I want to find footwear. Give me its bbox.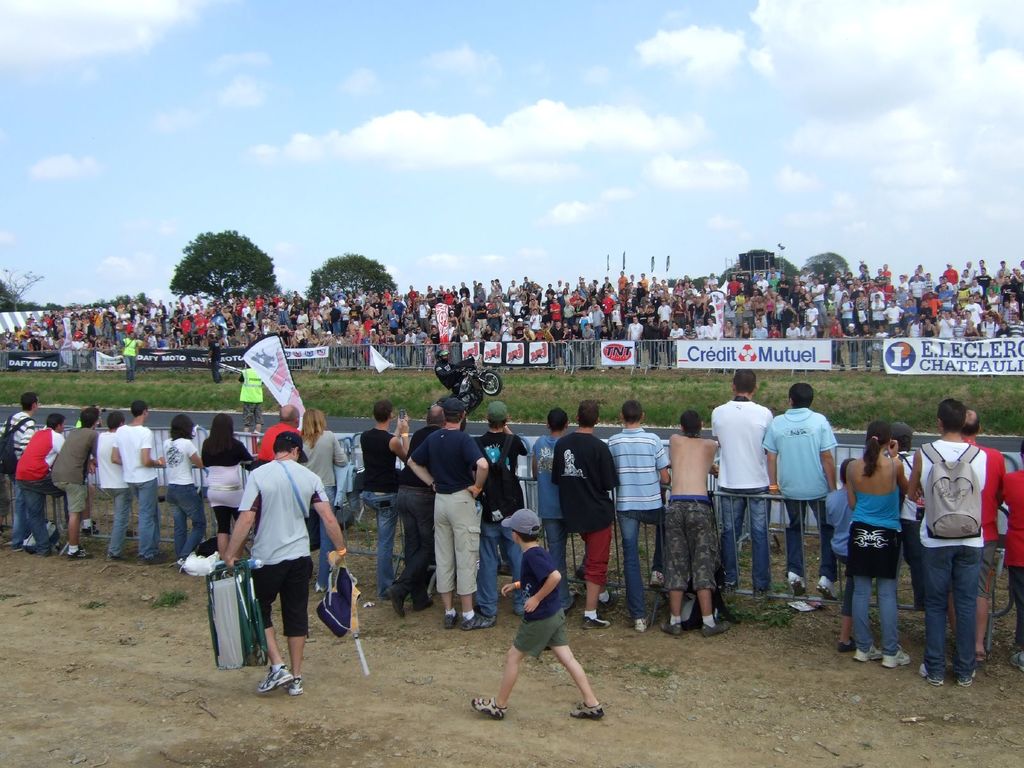
bbox=(109, 554, 123, 564).
